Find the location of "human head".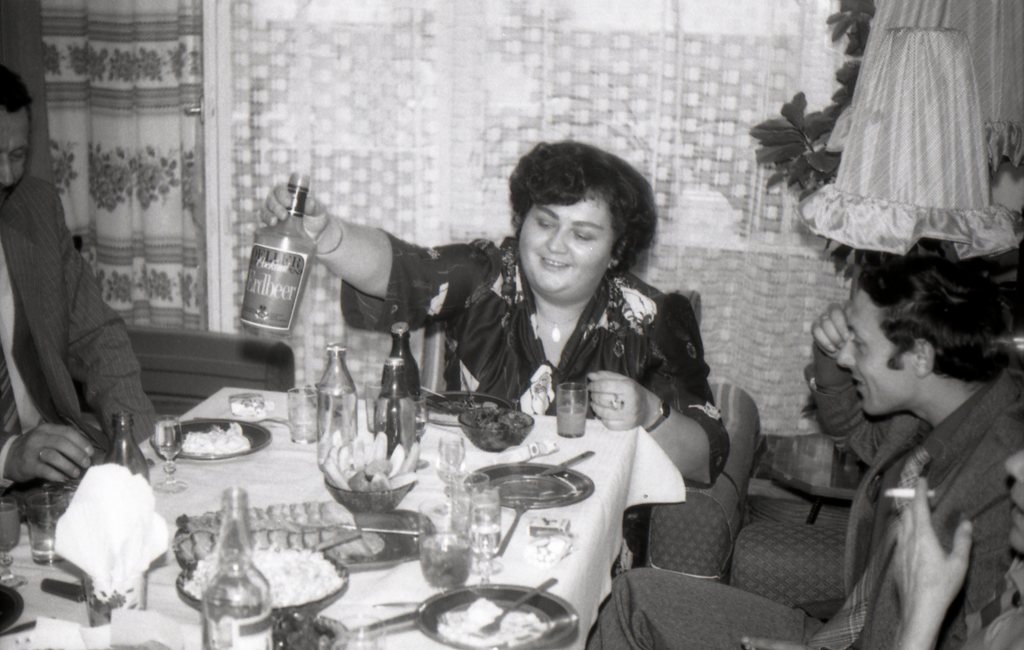
Location: rect(505, 140, 661, 308).
